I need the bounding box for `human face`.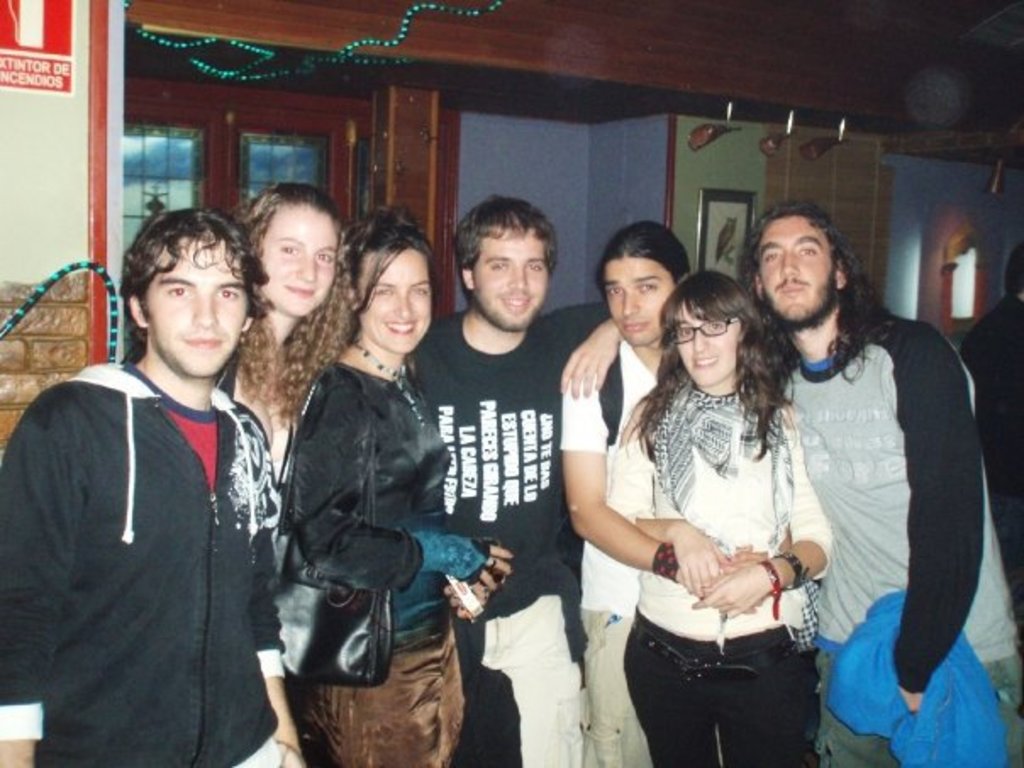
Here it is: rect(261, 203, 337, 315).
